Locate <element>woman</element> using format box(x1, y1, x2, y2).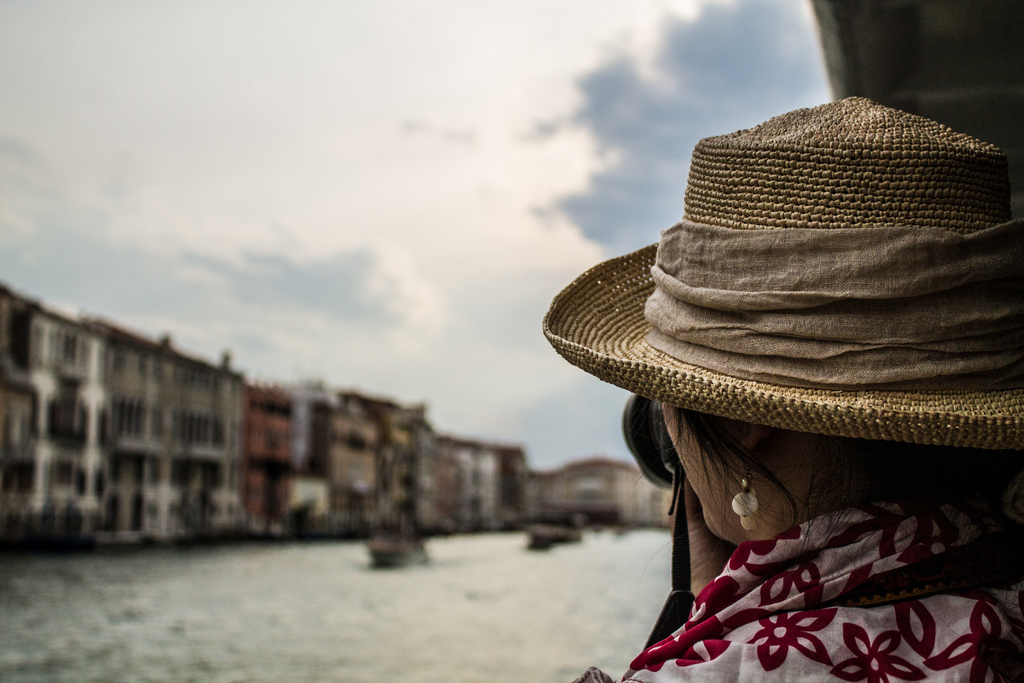
box(508, 107, 1023, 682).
